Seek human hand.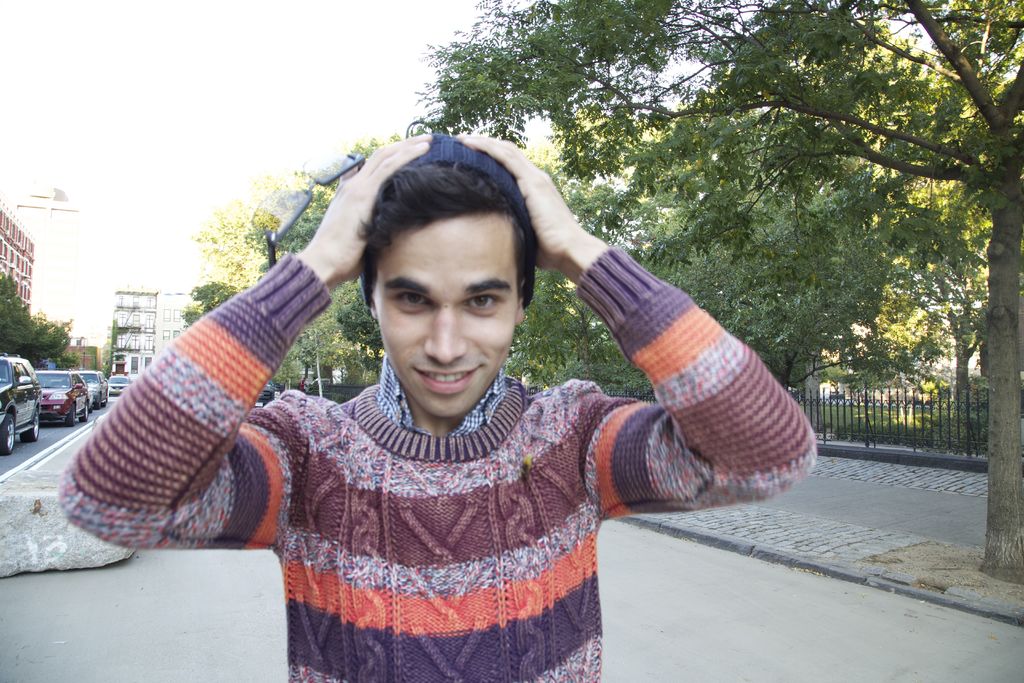
(left=312, top=131, right=436, bottom=283).
